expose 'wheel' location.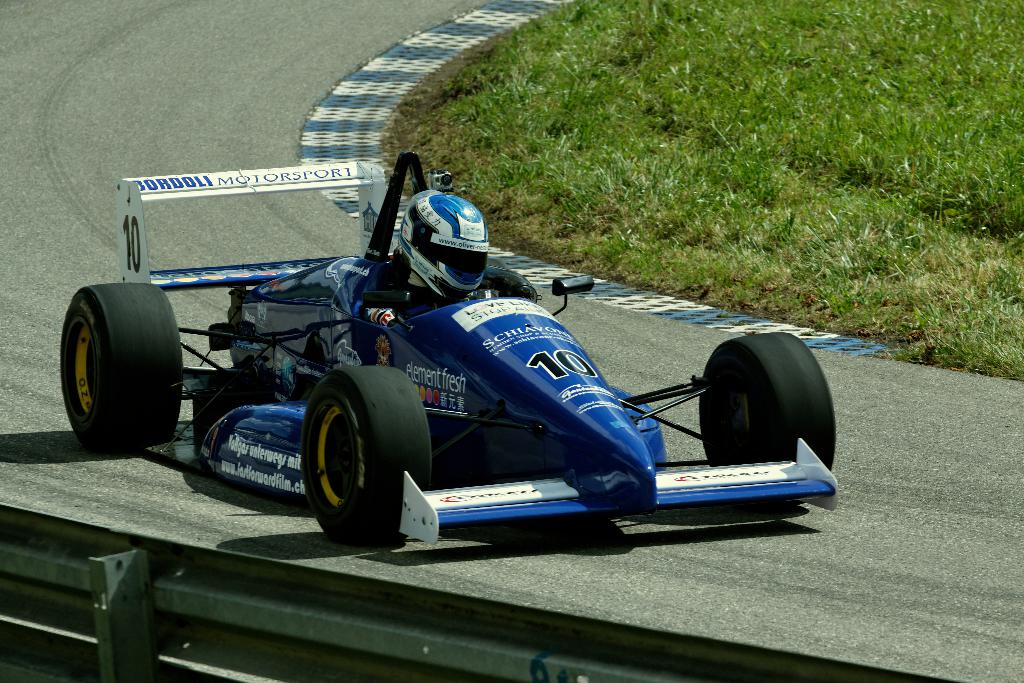
Exposed at {"left": 696, "top": 328, "right": 838, "bottom": 506}.
